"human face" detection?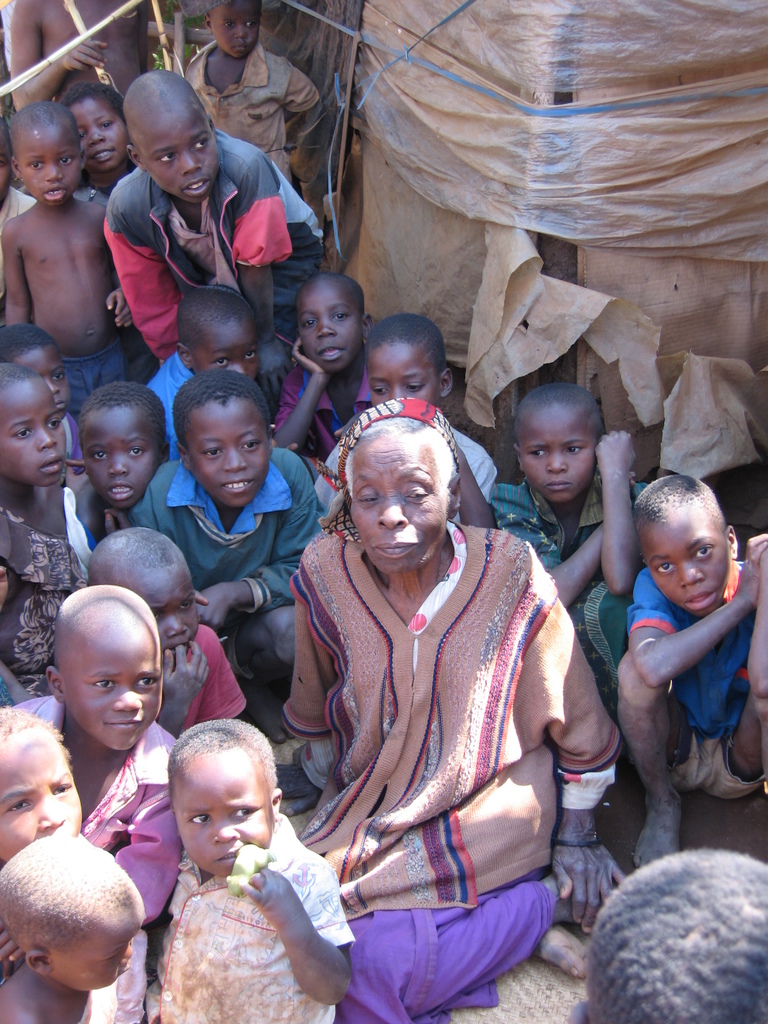
x1=351 y1=442 x2=450 y2=568
